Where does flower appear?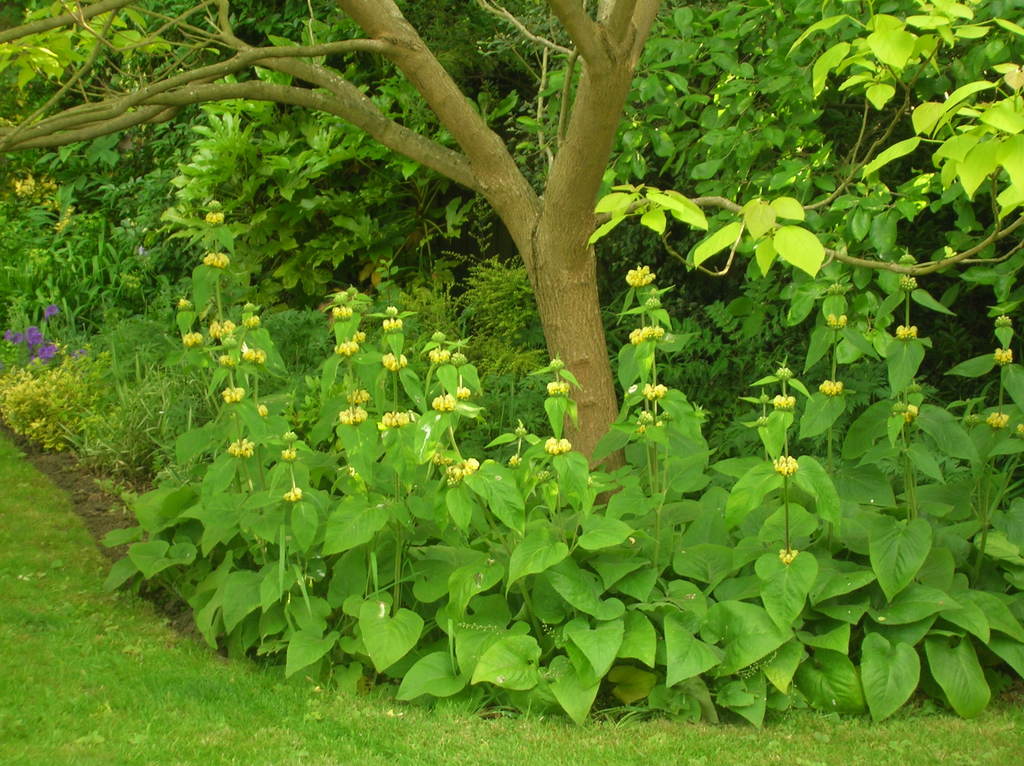
Appears at locate(184, 330, 198, 346).
